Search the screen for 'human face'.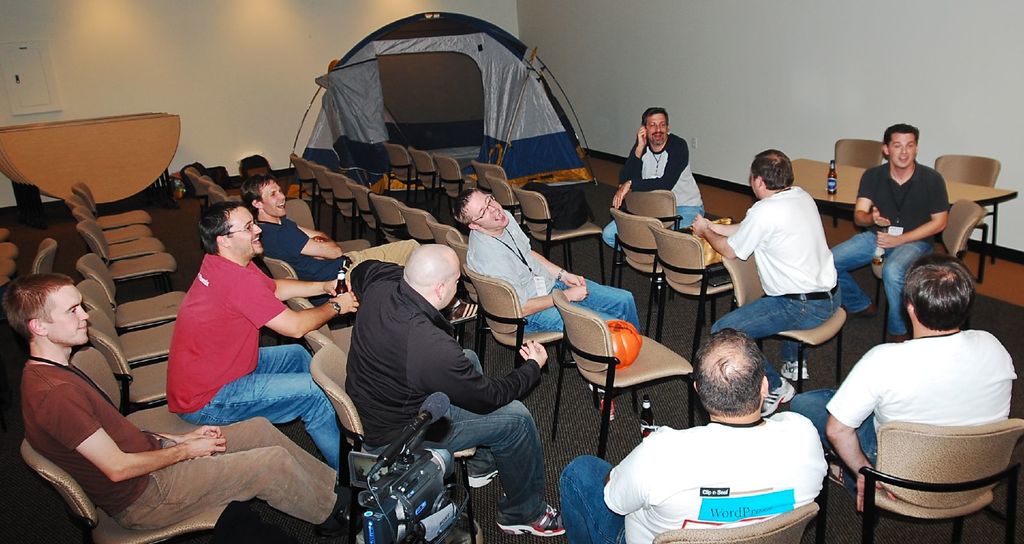
Found at (left=749, top=163, right=758, bottom=197).
